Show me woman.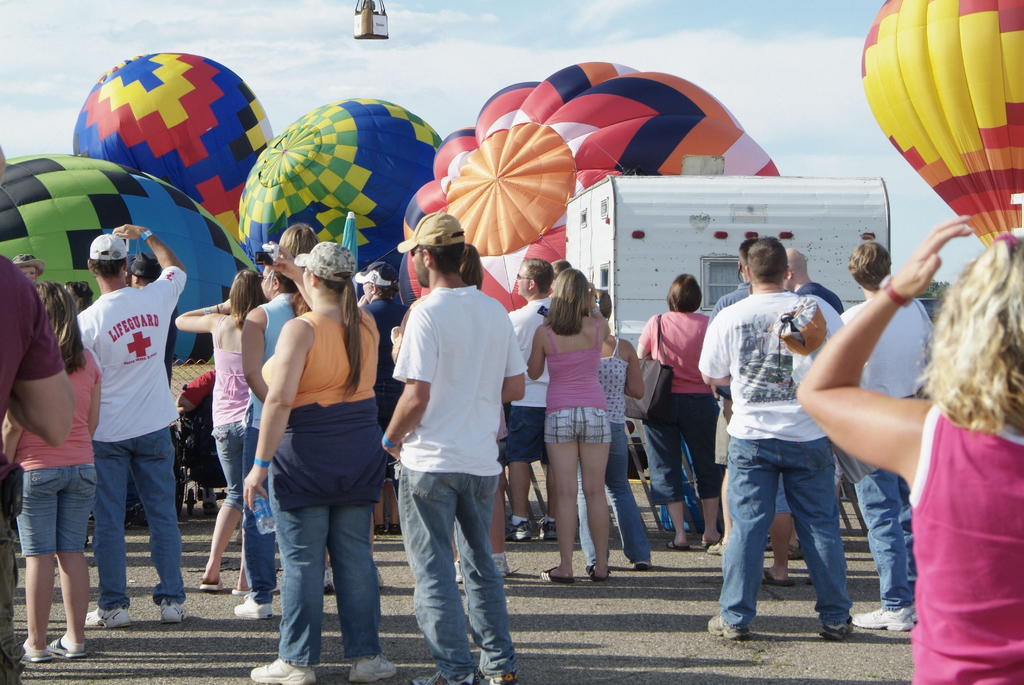
woman is here: [left=238, top=241, right=380, bottom=681].
